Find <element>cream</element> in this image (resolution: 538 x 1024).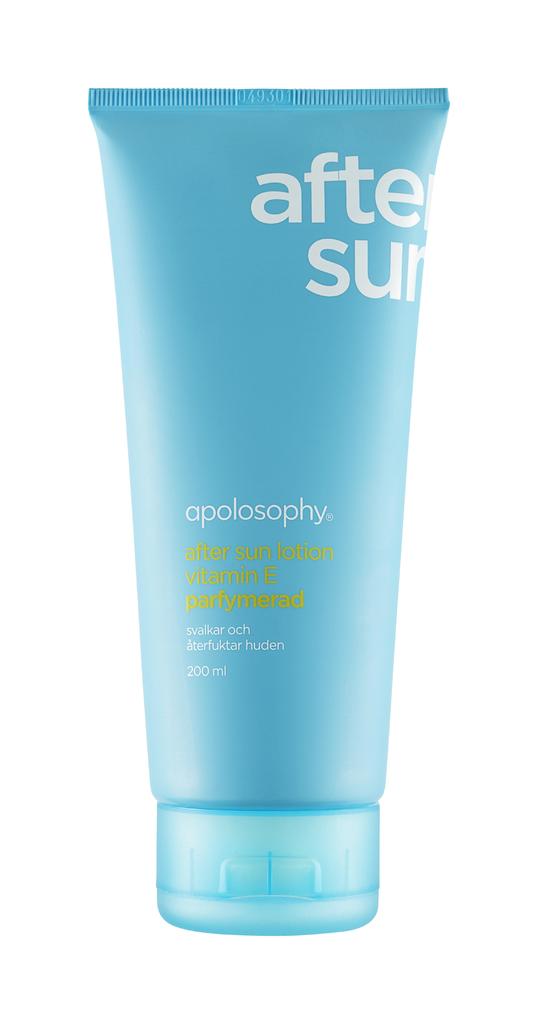
bbox(83, 82, 455, 941).
